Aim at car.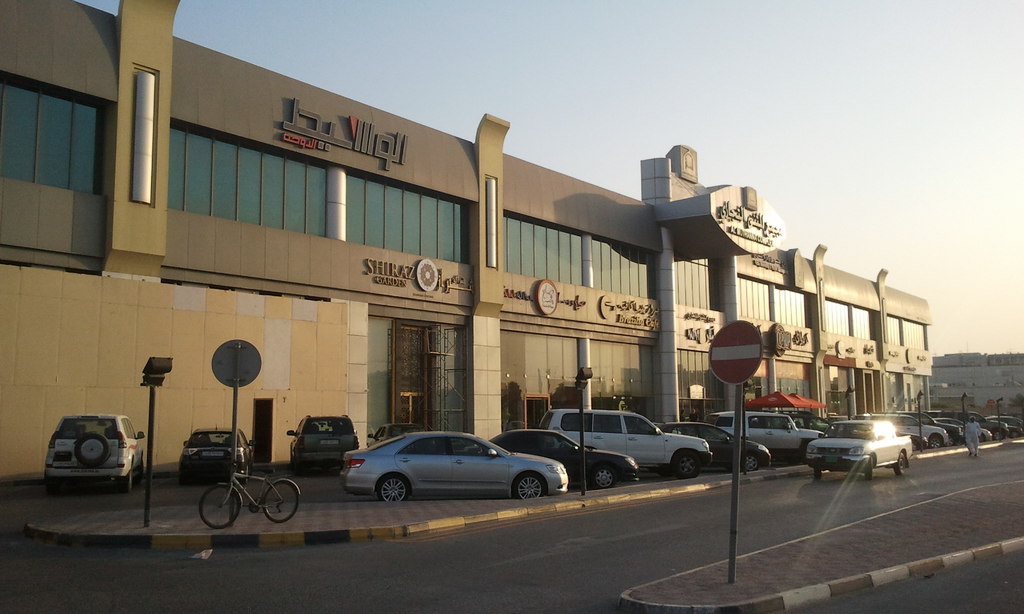
Aimed at select_region(179, 427, 260, 482).
